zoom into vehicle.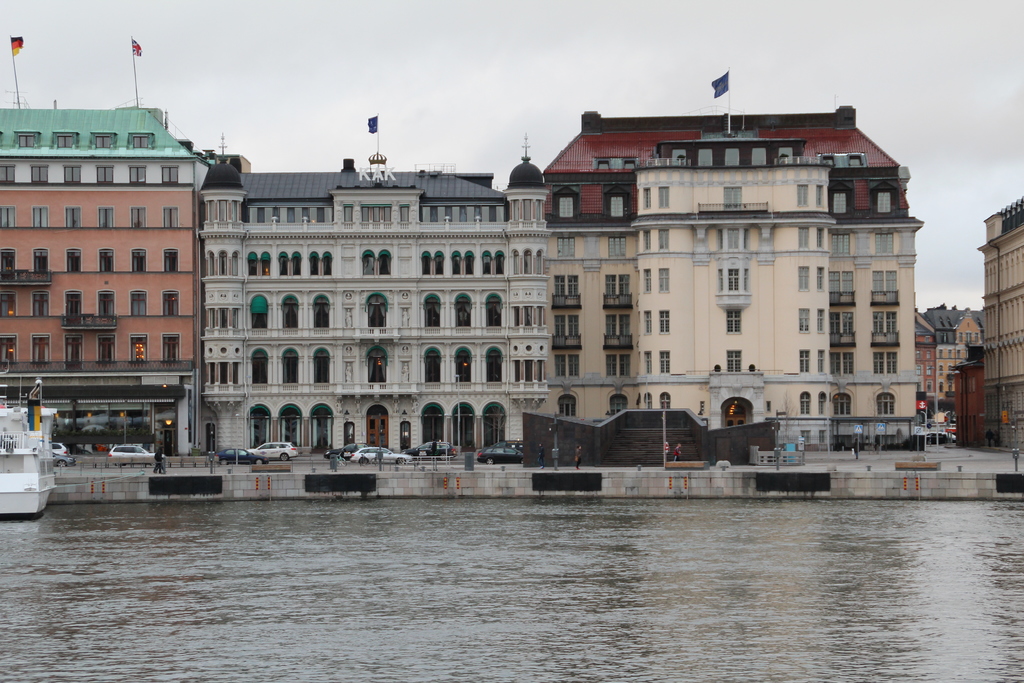
Zoom target: pyautogui.locateOnScreen(410, 441, 458, 465).
